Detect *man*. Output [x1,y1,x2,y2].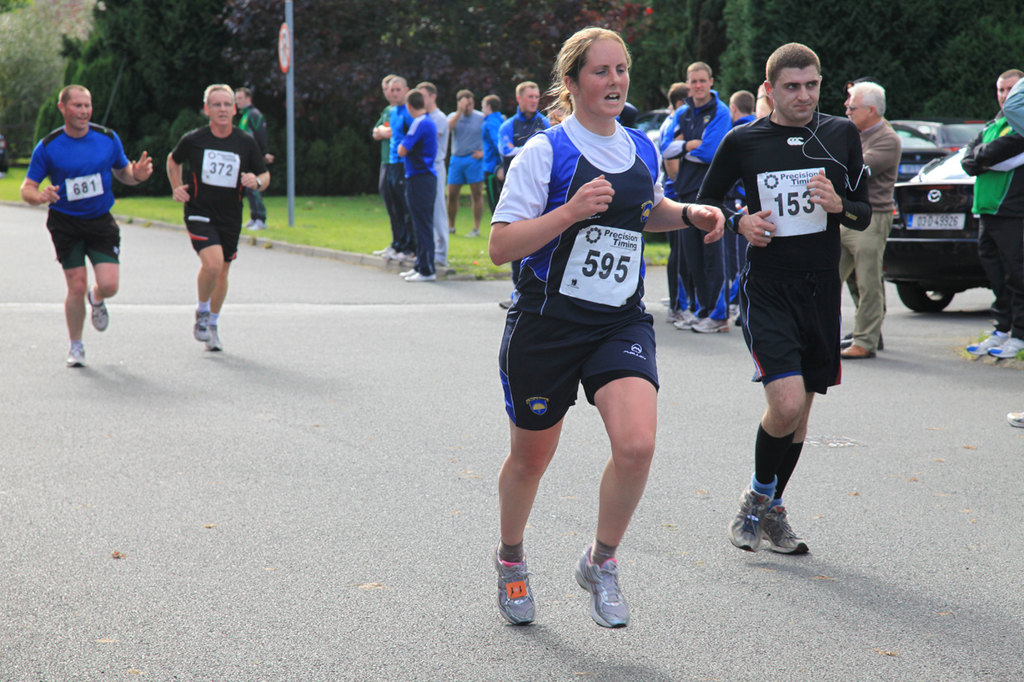
[372,76,399,251].
